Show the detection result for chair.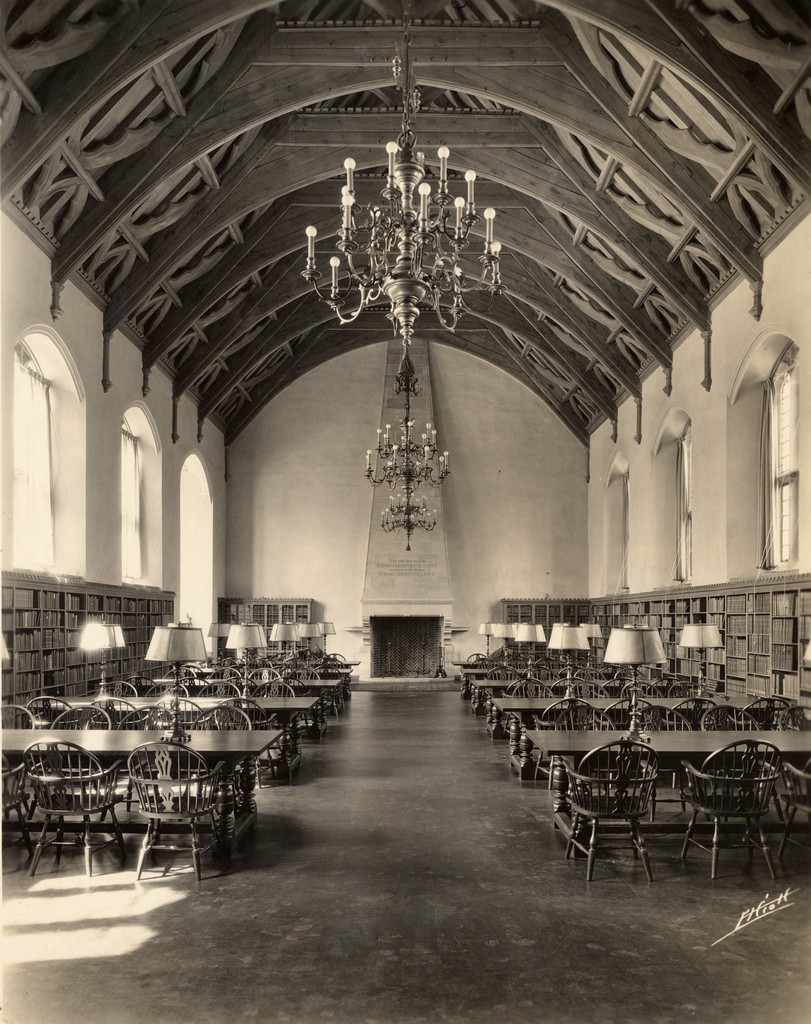
bbox=(24, 737, 123, 875).
